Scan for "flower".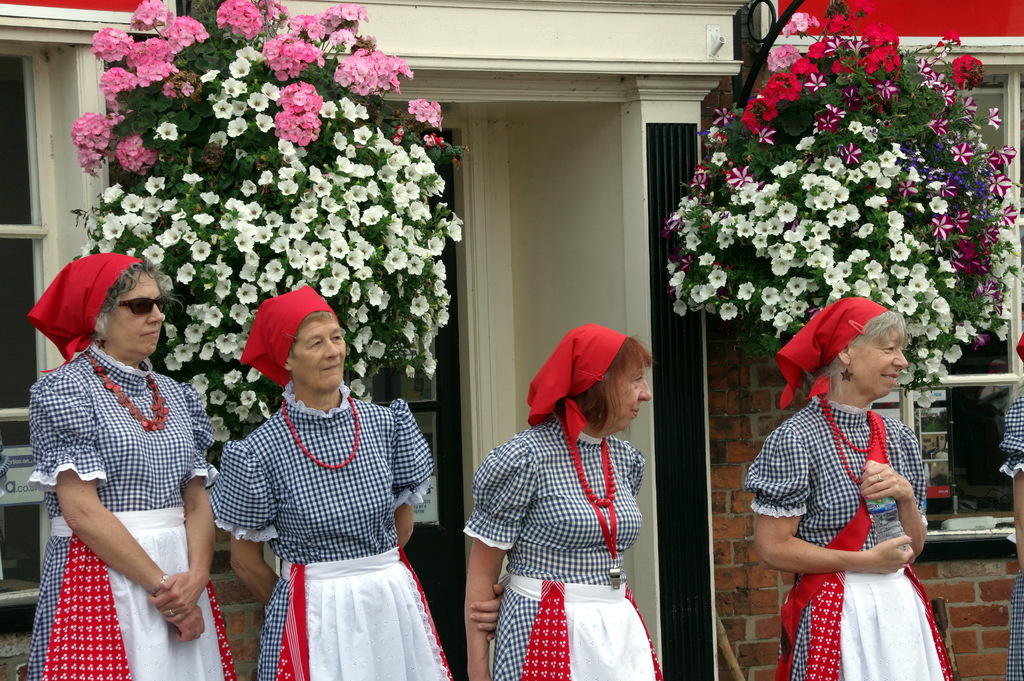
Scan result: 381,255,399,277.
